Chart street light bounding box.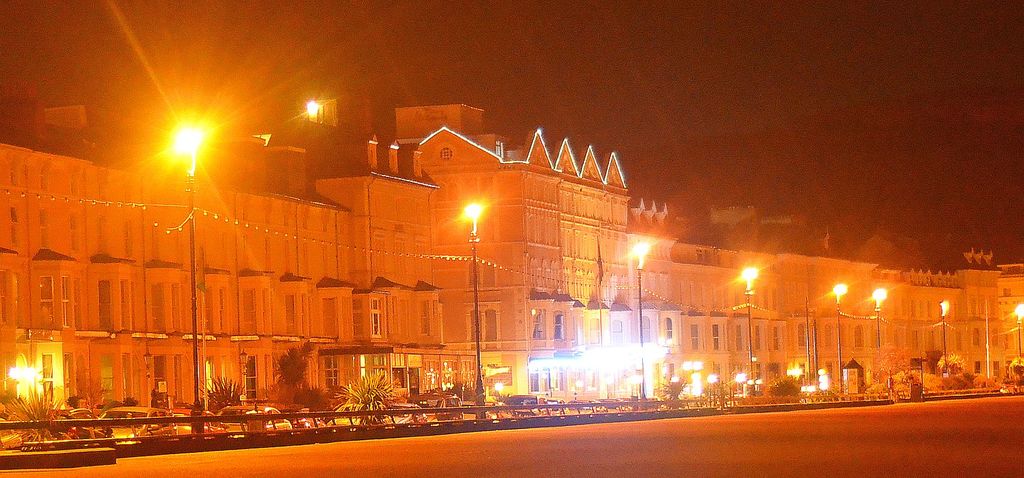
Charted: crop(625, 241, 651, 412).
